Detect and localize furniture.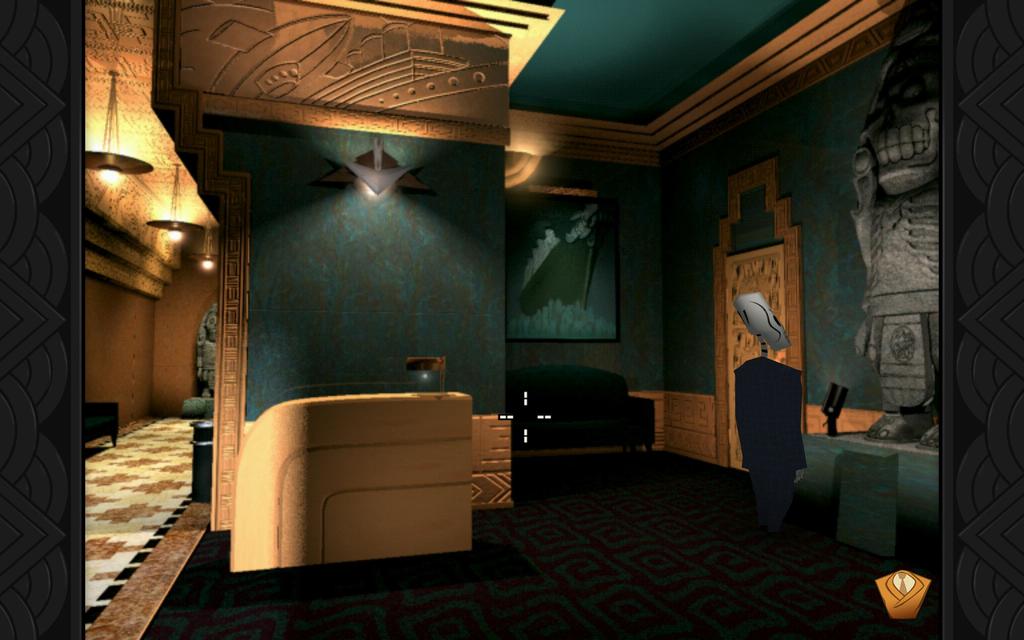
Localized at {"x1": 84, "y1": 403, "x2": 120, "y2": 449}.
